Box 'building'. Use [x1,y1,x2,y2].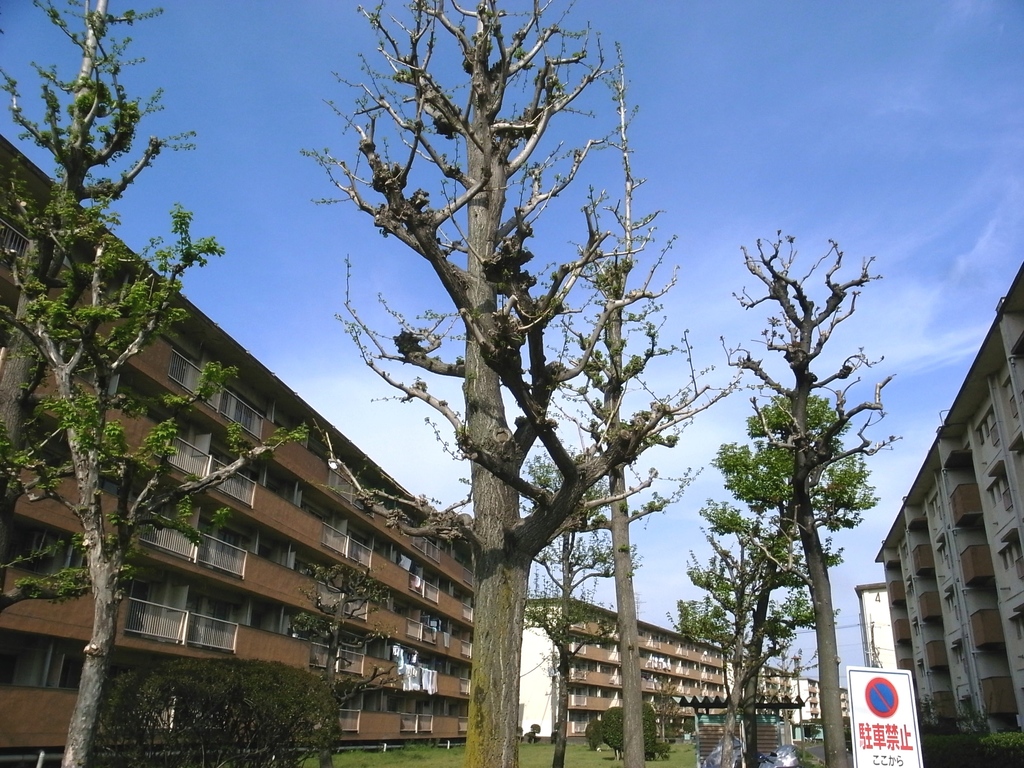
[858,582,896,668].
